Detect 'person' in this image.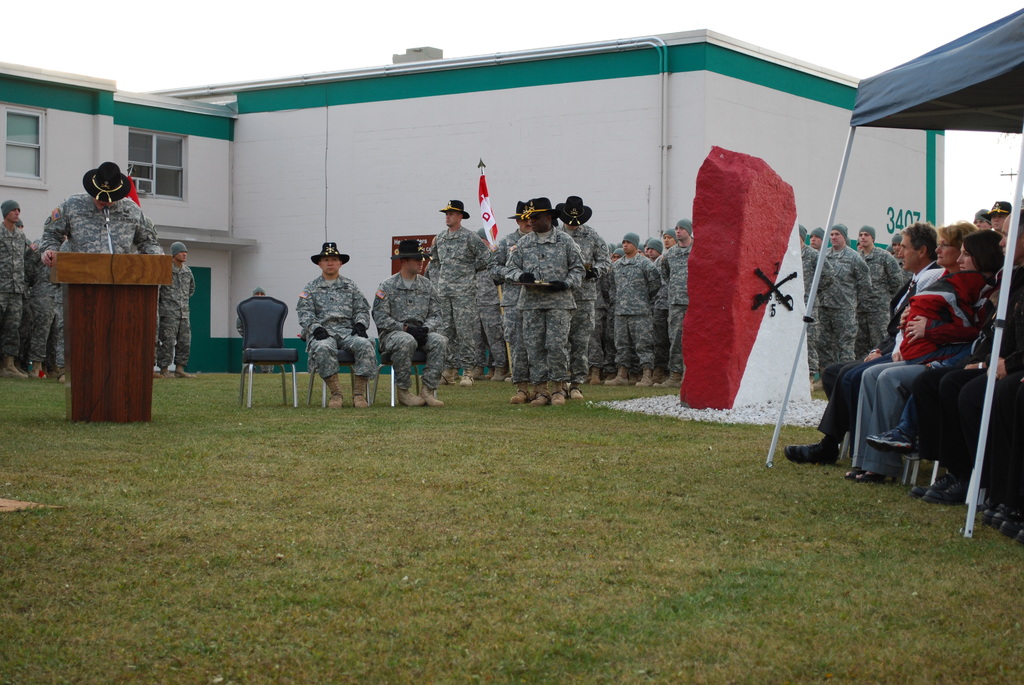
Detection: [790,226,935,454].
